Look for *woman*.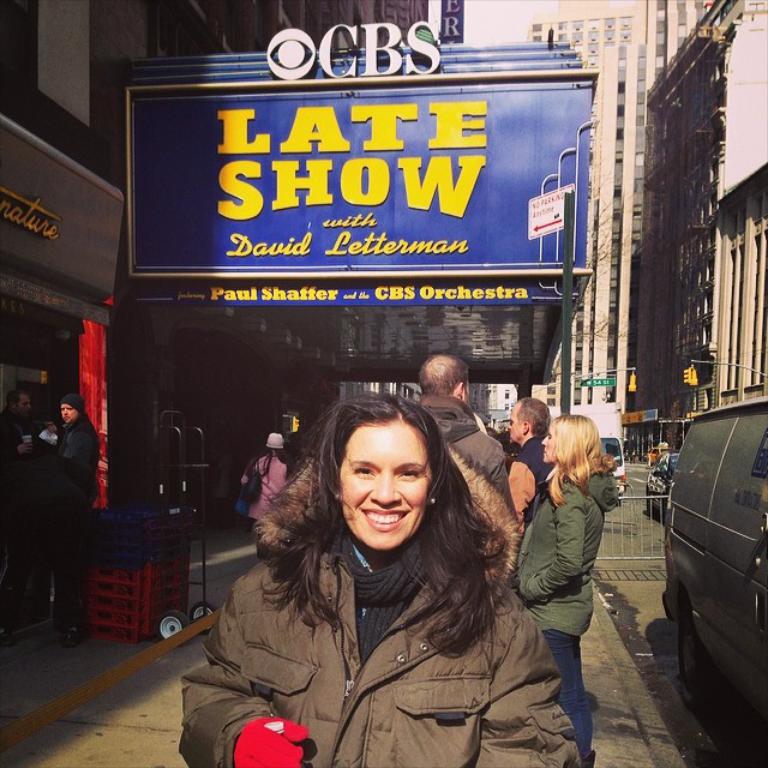
Found: box=[241, 432, 295, 558].
